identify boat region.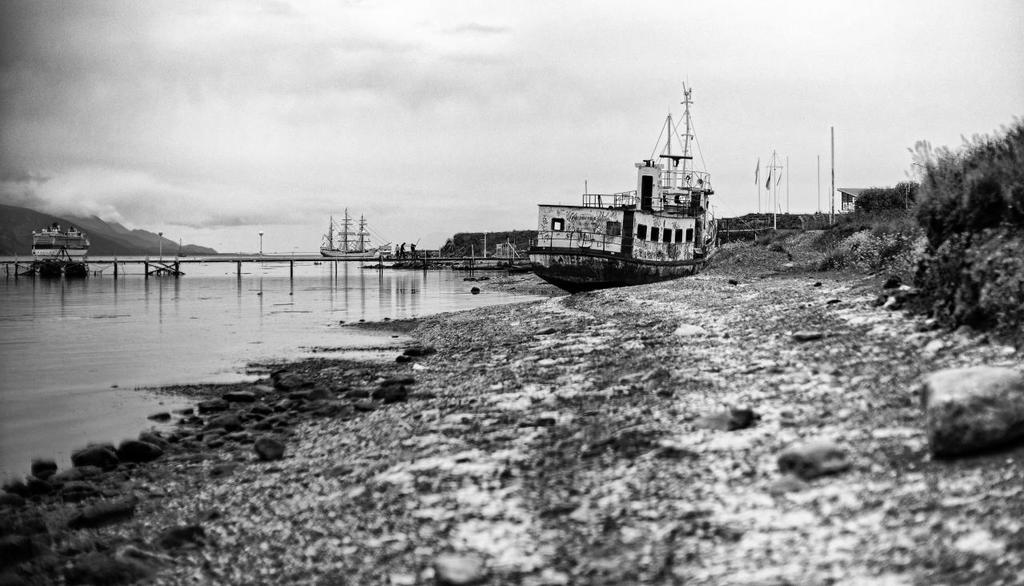
Region: detection(315, 203, 390, 263).
